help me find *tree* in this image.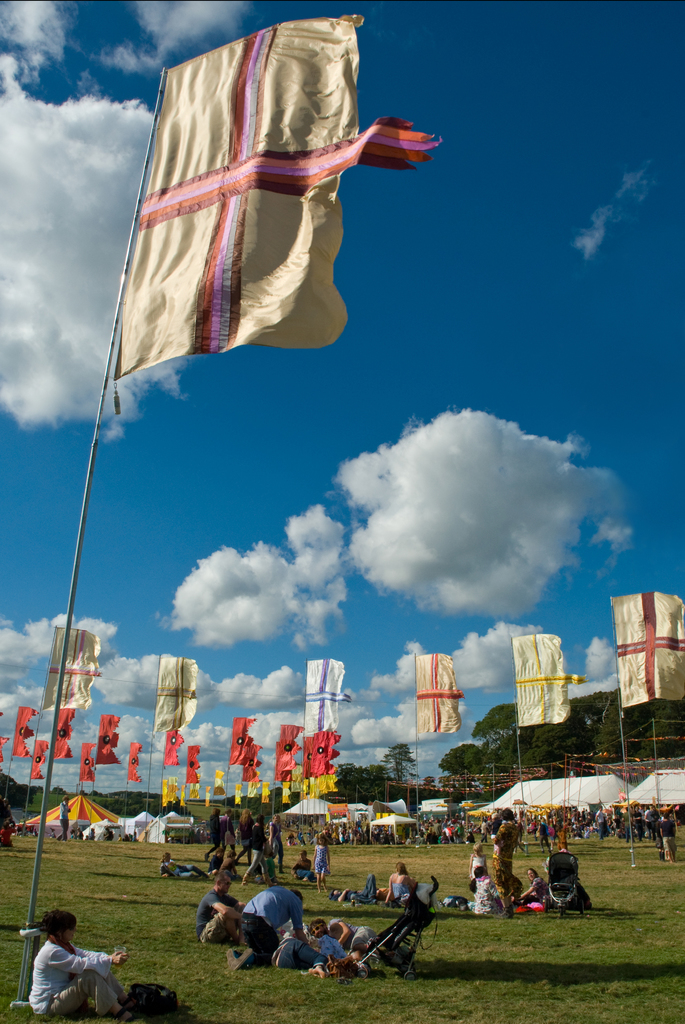
Found it: x1=95, y1=790, x2=186, y2=815.
